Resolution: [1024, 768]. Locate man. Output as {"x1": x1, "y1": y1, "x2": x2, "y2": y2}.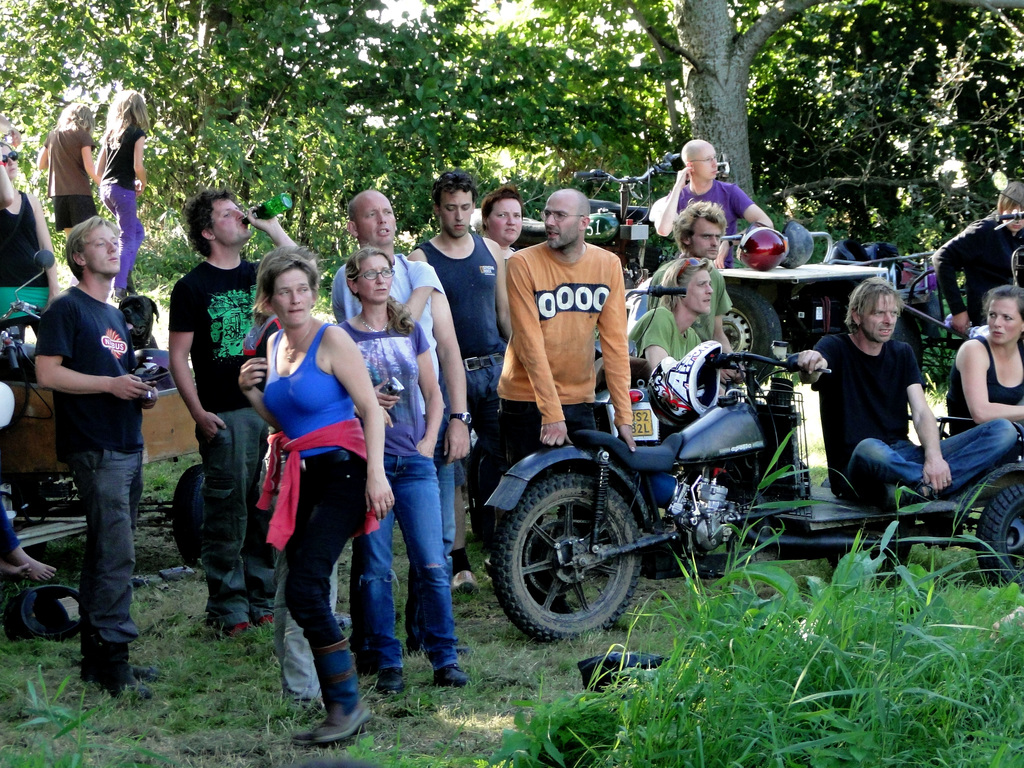
{"x1": 646, "y1": 200, "x2": 733, "y2": 352}.
